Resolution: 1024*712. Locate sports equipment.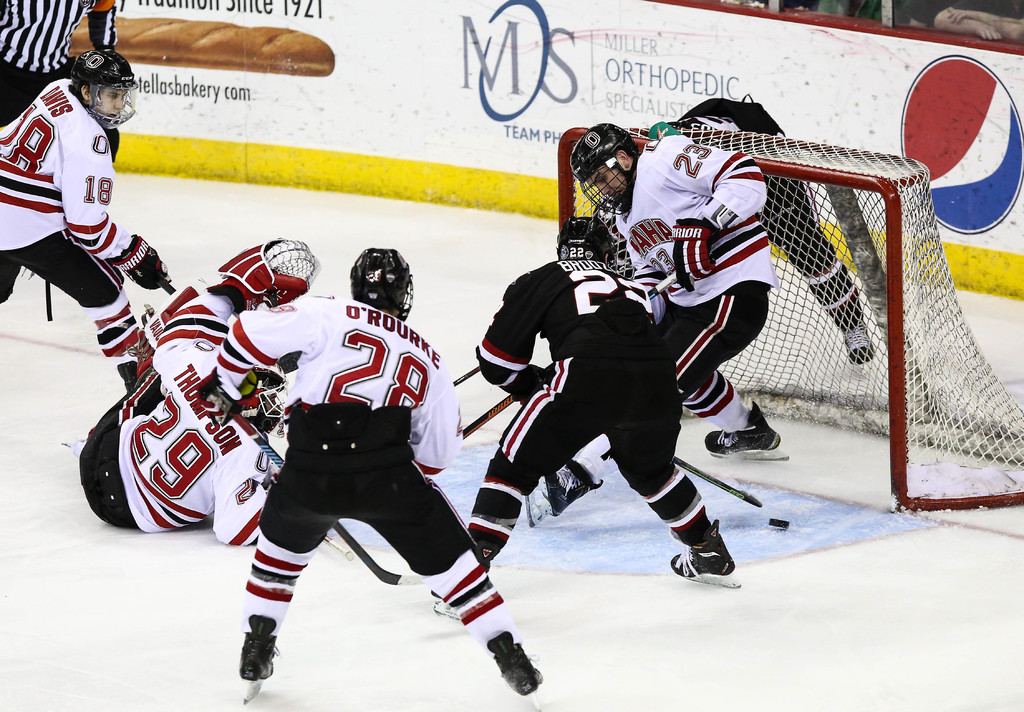
x1=236 y1=613 x2=280 y2=701.
